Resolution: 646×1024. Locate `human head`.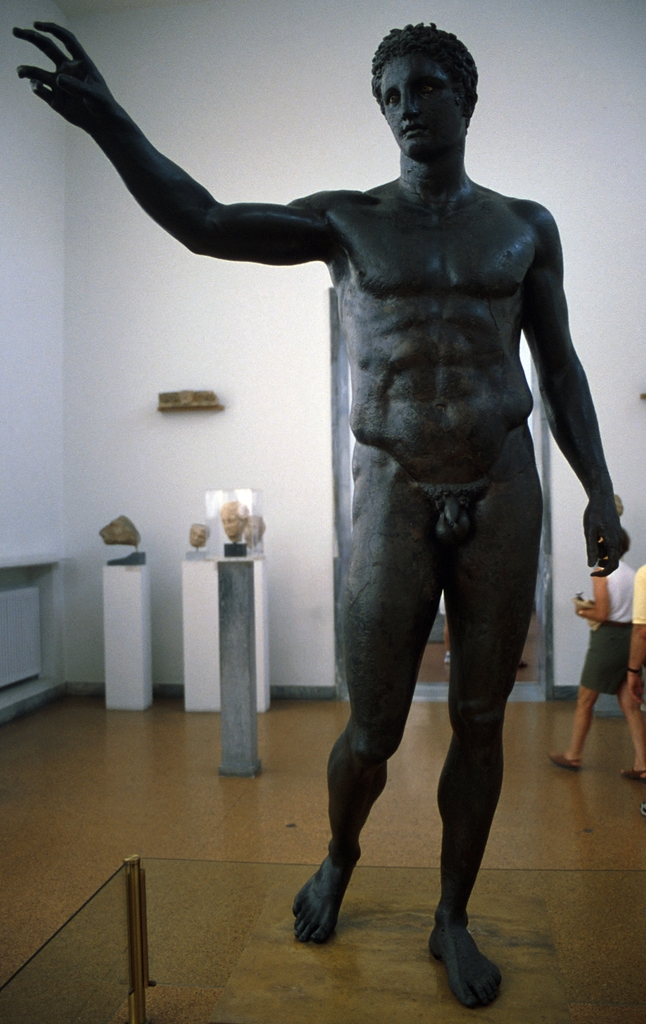
[364,21,491,157].
